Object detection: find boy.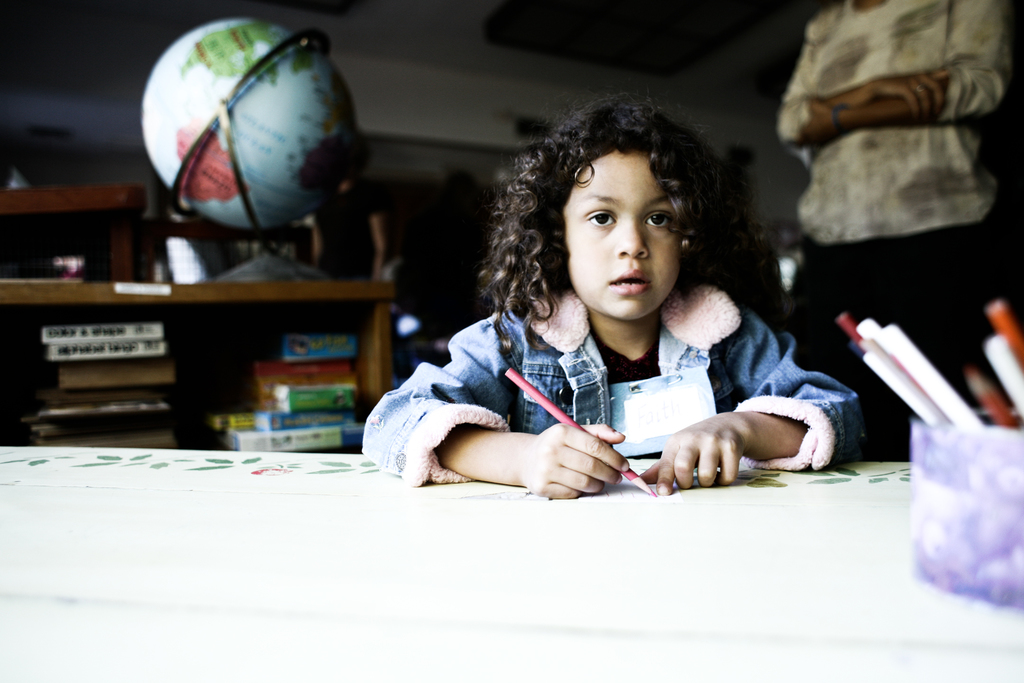
<region>357, 94, 868, 502</region>.
